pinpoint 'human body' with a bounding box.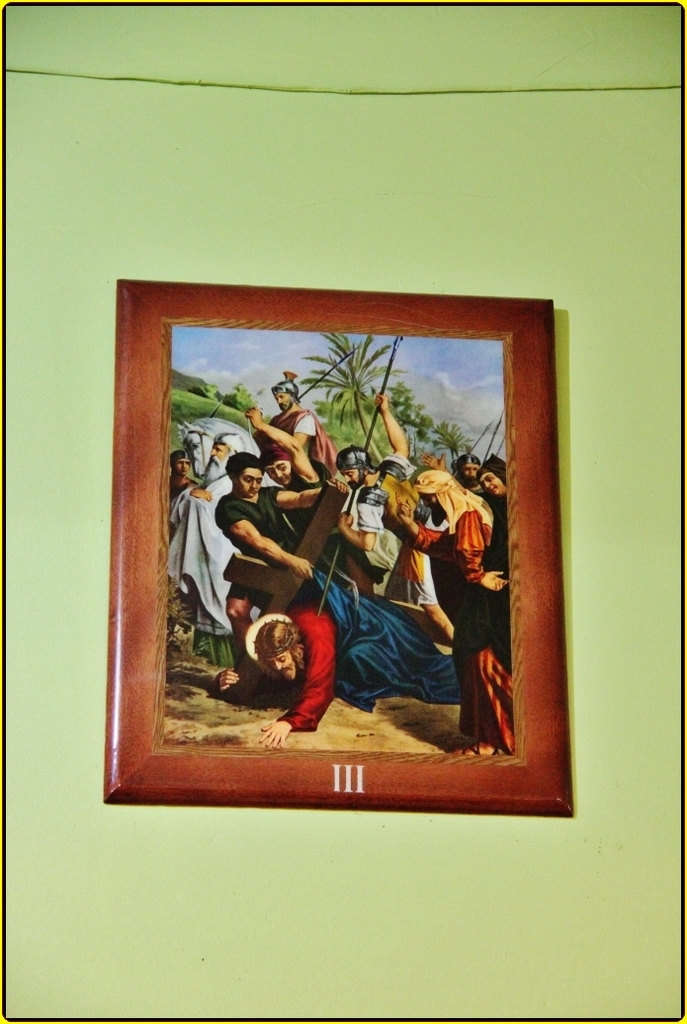
box(246, 407, 324, 490).
